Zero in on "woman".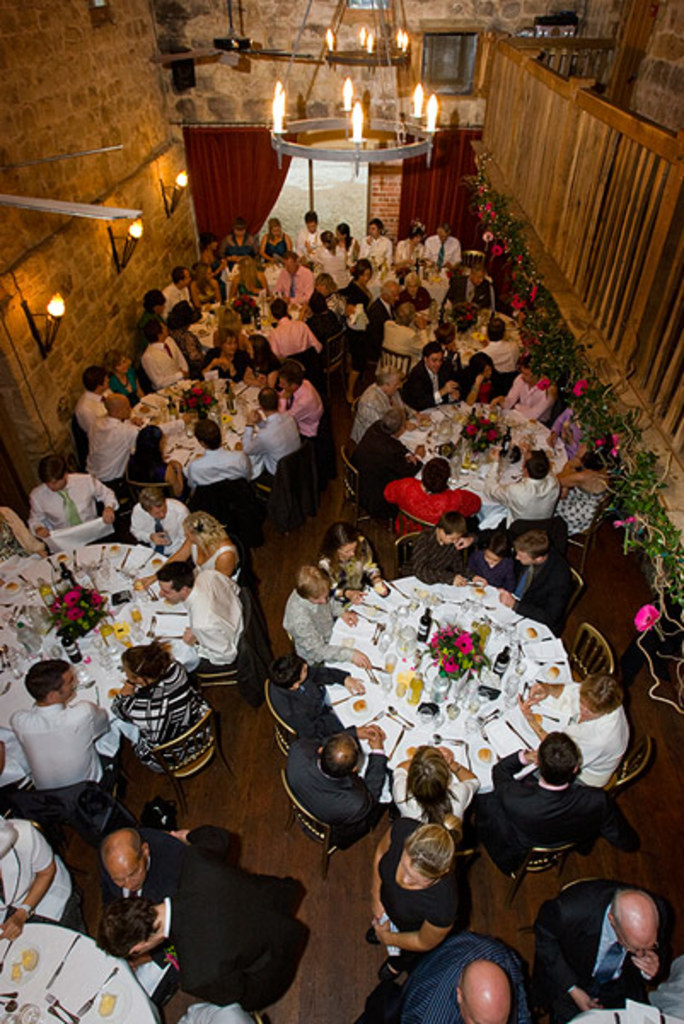
Zeroed in: (387,229,421,265).
